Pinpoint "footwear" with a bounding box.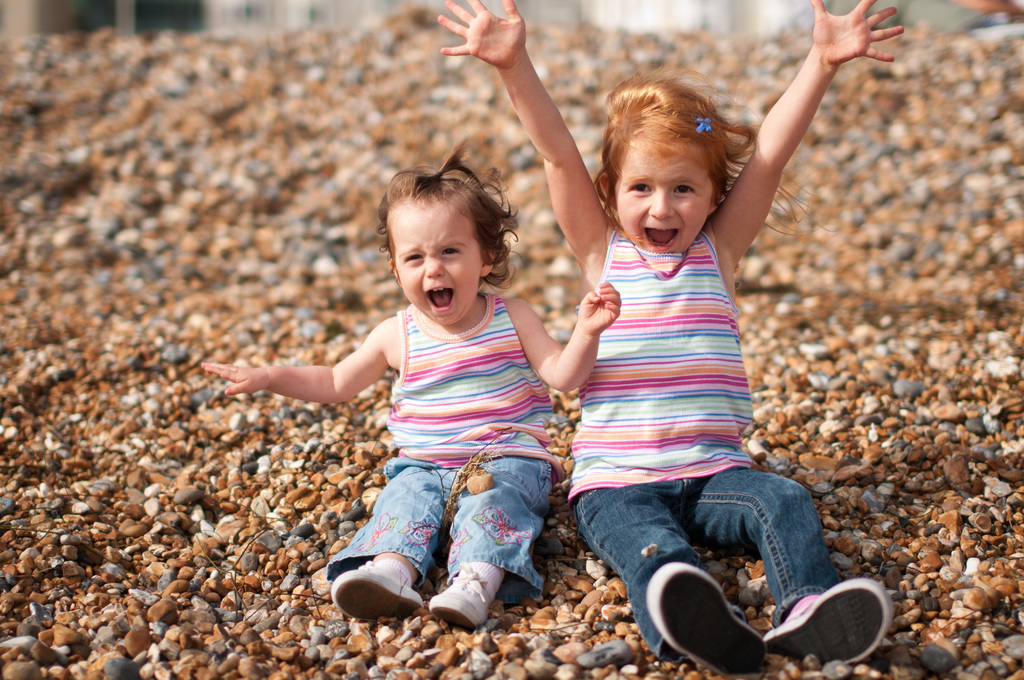
(left=645, top=560, right=767, bottom=679).
